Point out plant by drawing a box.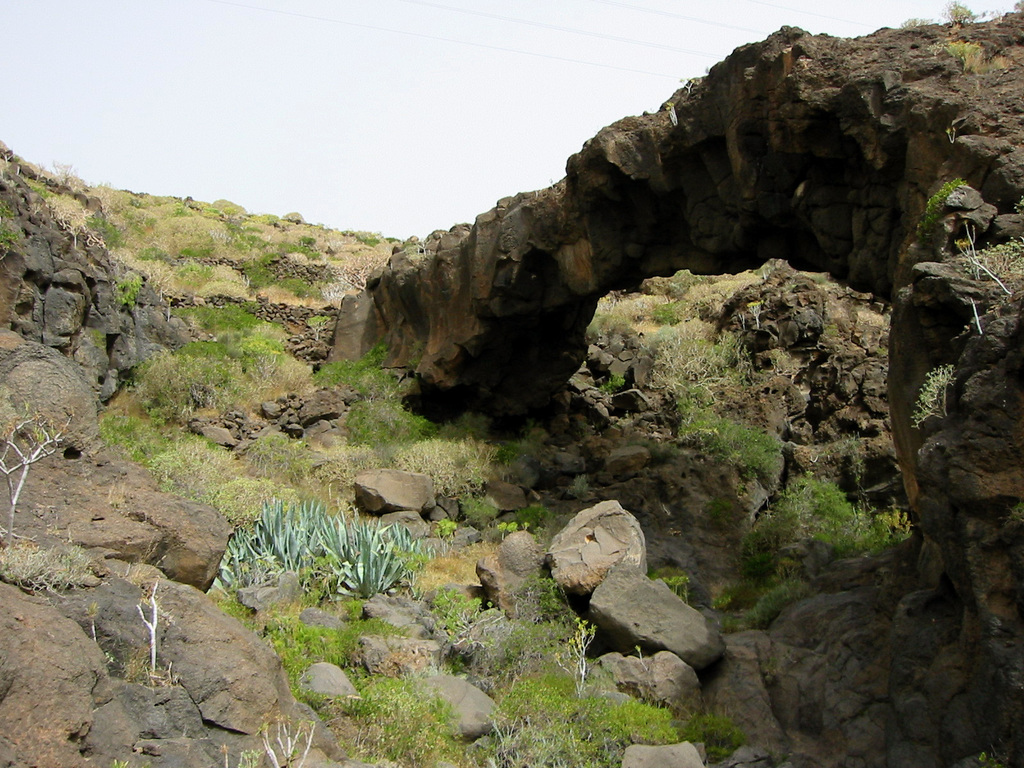
l=712, t=586, r=739, b=610.
